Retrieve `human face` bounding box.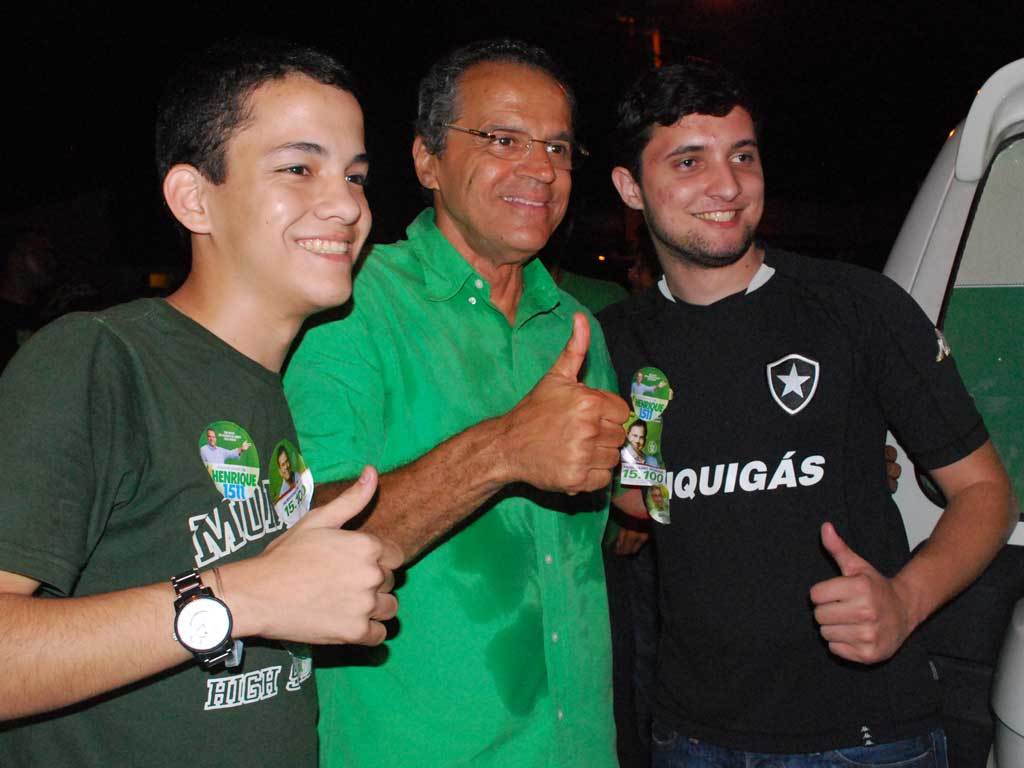
Bounding box: [left=211, top=102, right=373, bottom=308].
